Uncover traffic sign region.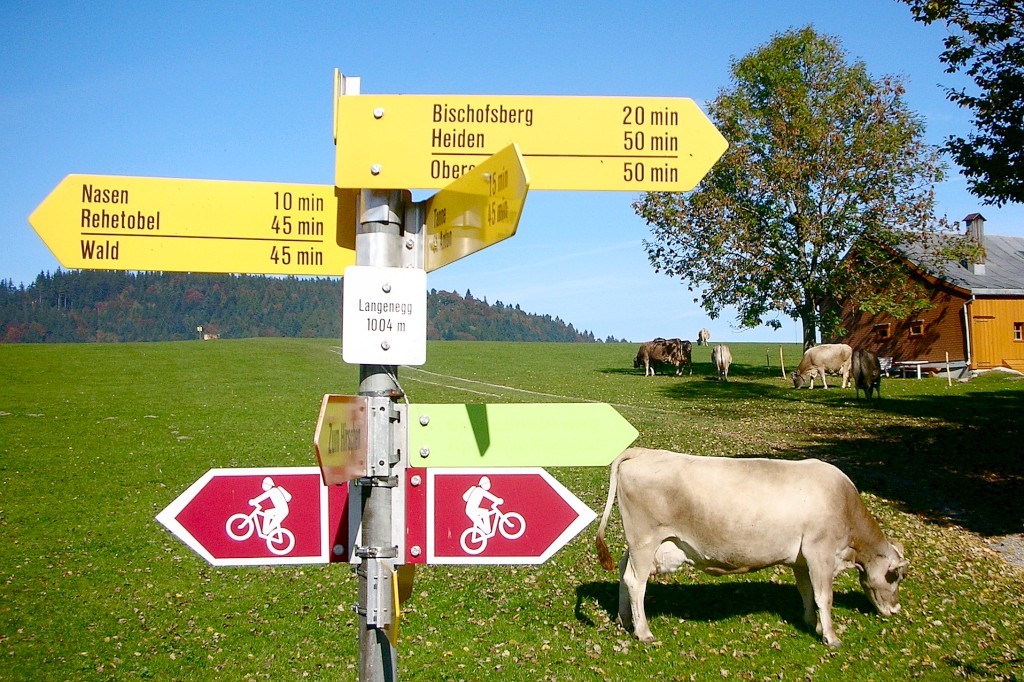
Uncovered: bbox(416, 143, 535, 276).
